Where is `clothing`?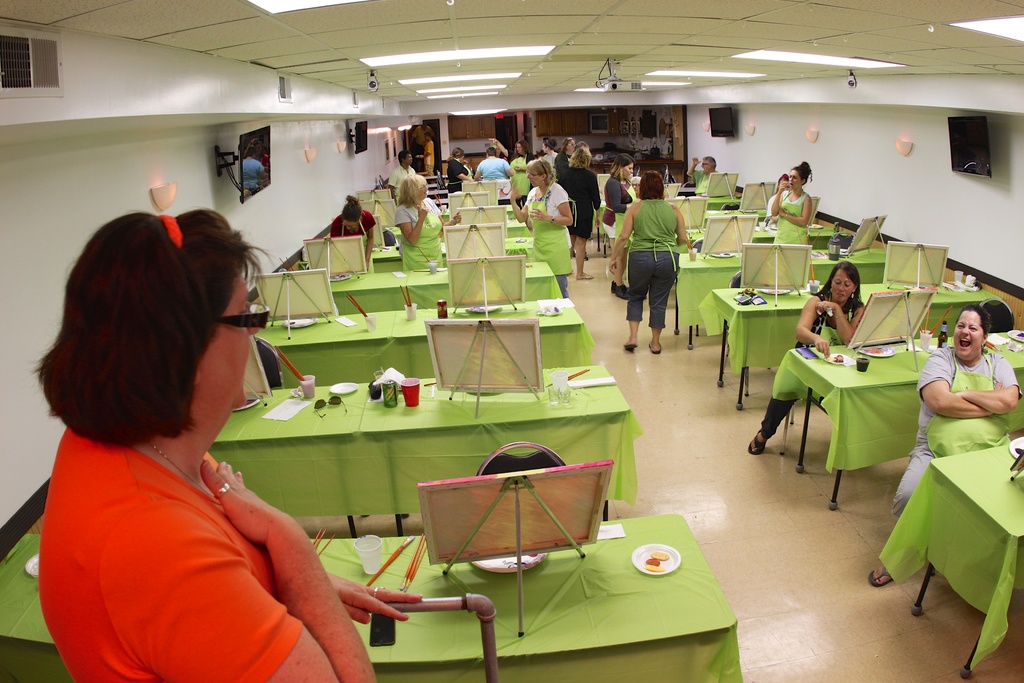
crop(28, 422, 298, 682).
